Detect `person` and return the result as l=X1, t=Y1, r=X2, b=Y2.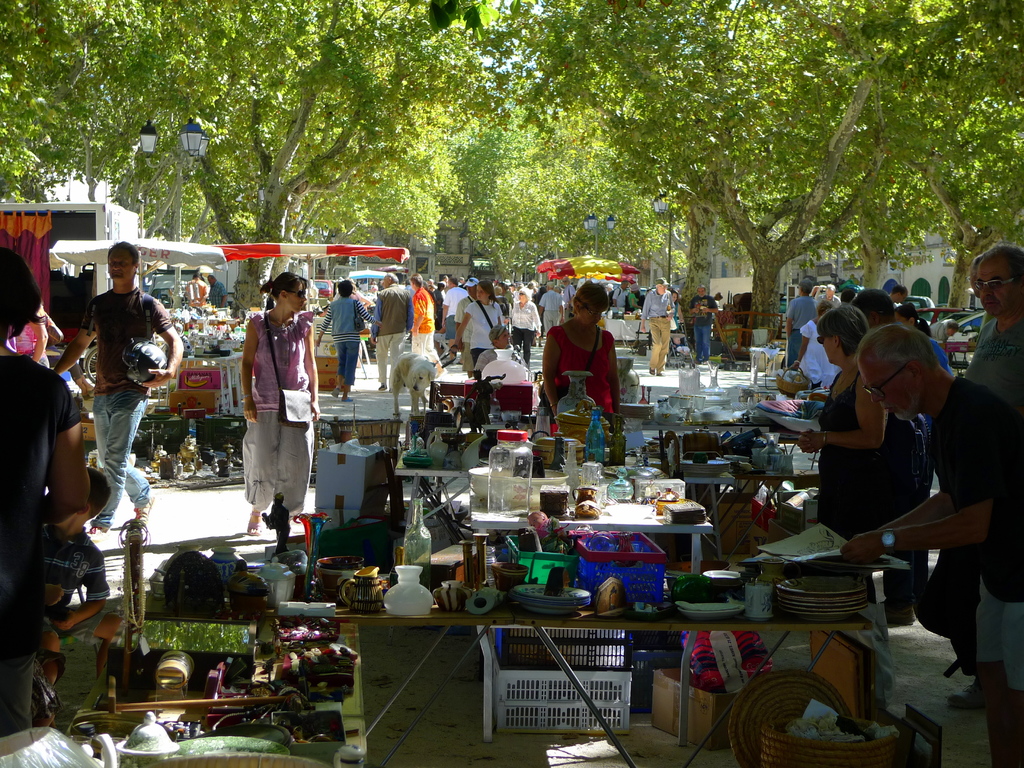
l=8, t=303, r=47, b=362.
